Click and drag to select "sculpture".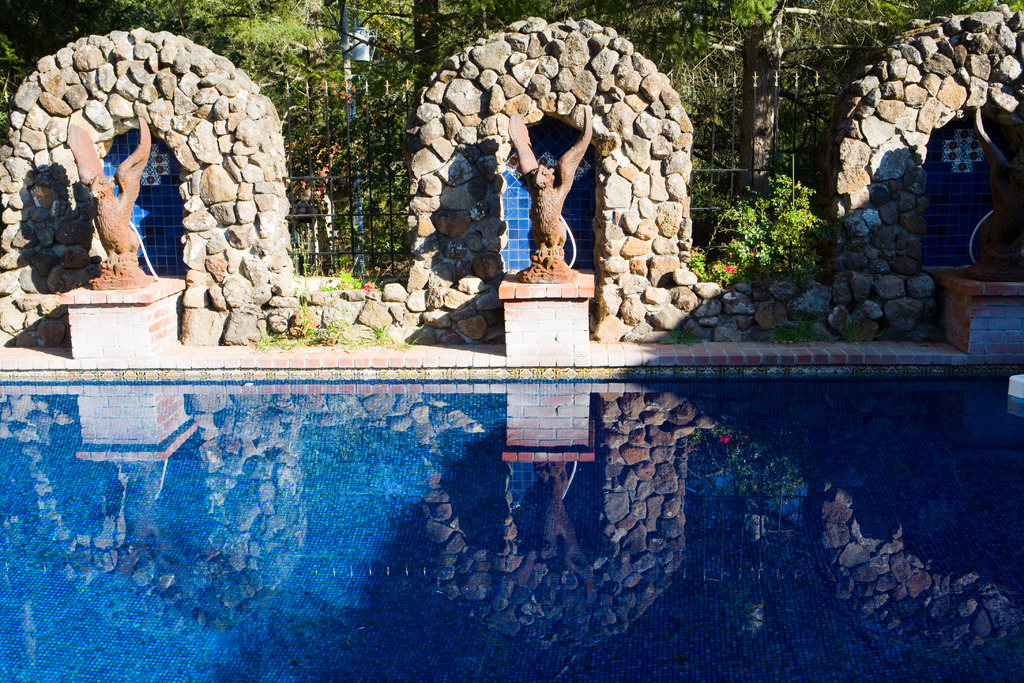
Selection: bbox=(967, 108, 1023, 284).
